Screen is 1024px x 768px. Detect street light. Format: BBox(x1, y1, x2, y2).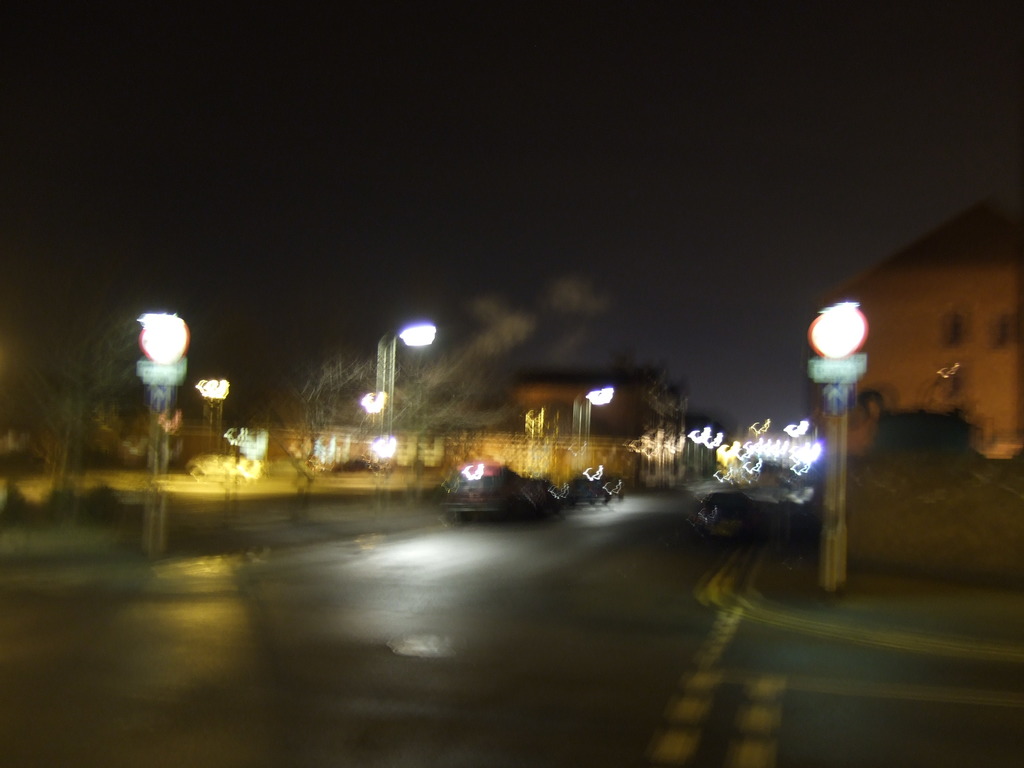
BBox(569, 385, 623, 435).
